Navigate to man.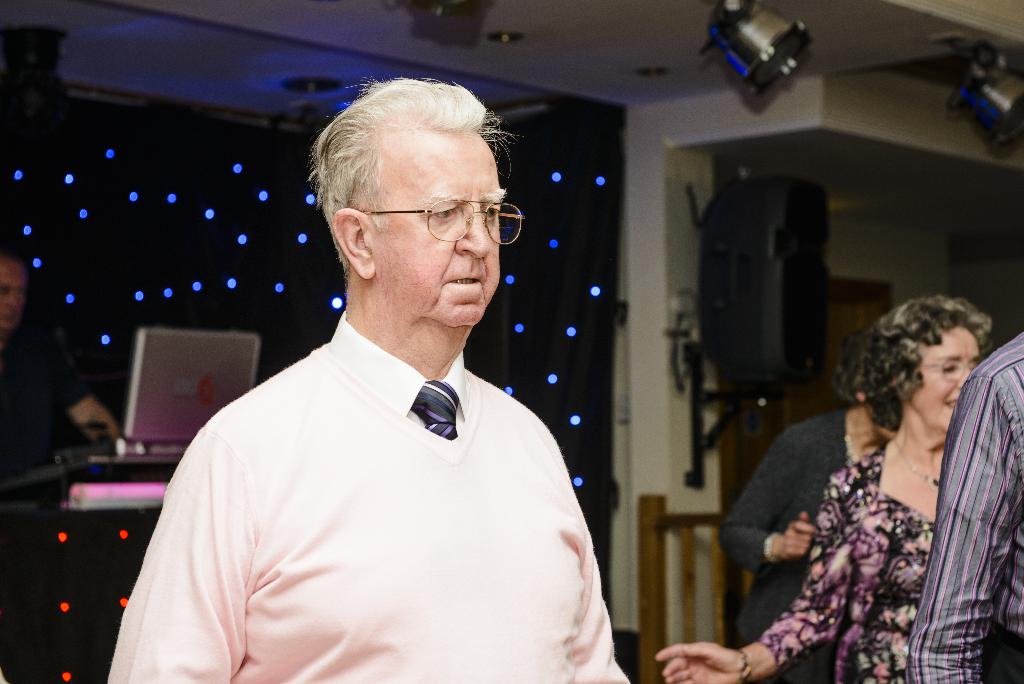
Navigation target: (0, 233, 136, 631).
